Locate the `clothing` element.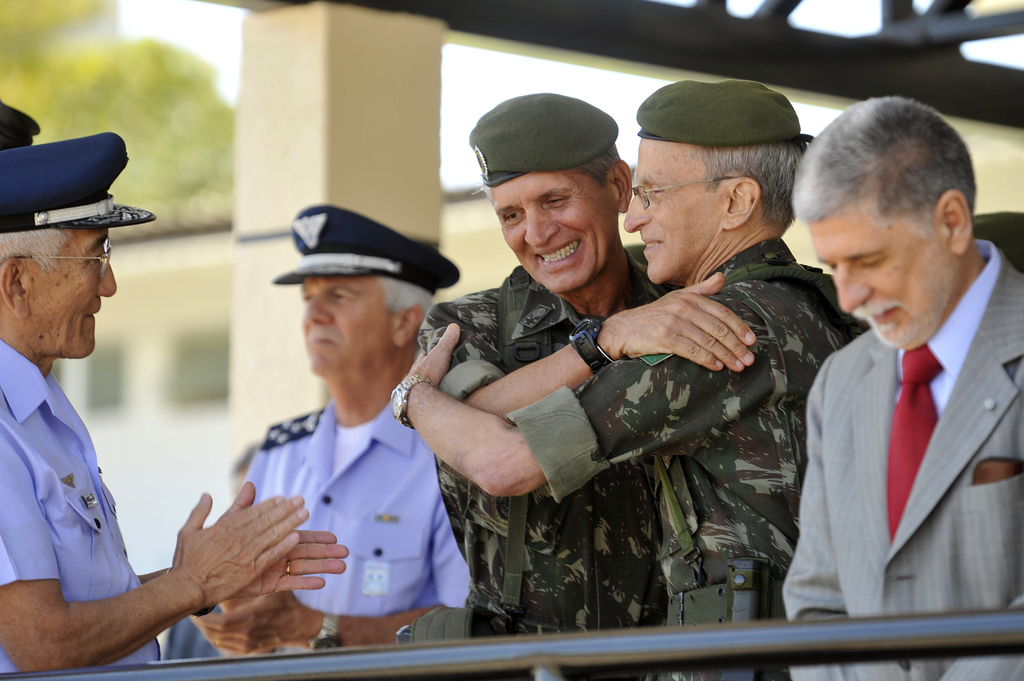
Element bbox: l=412, t=241, r=686, b=680.
